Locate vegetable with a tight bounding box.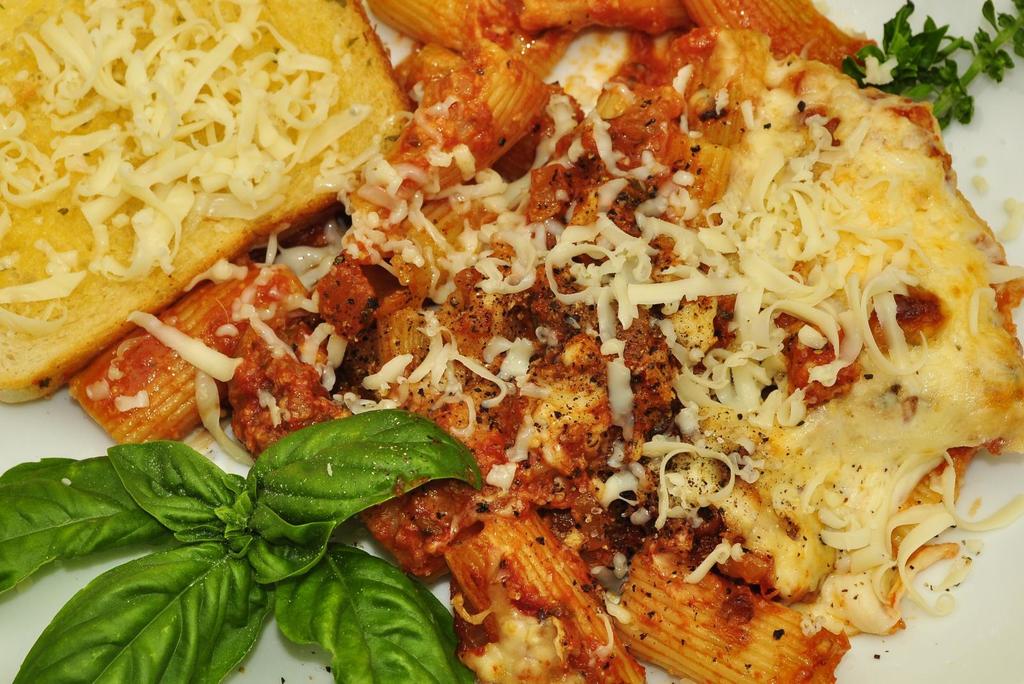
bbox=(0, 403, 486, 683).
